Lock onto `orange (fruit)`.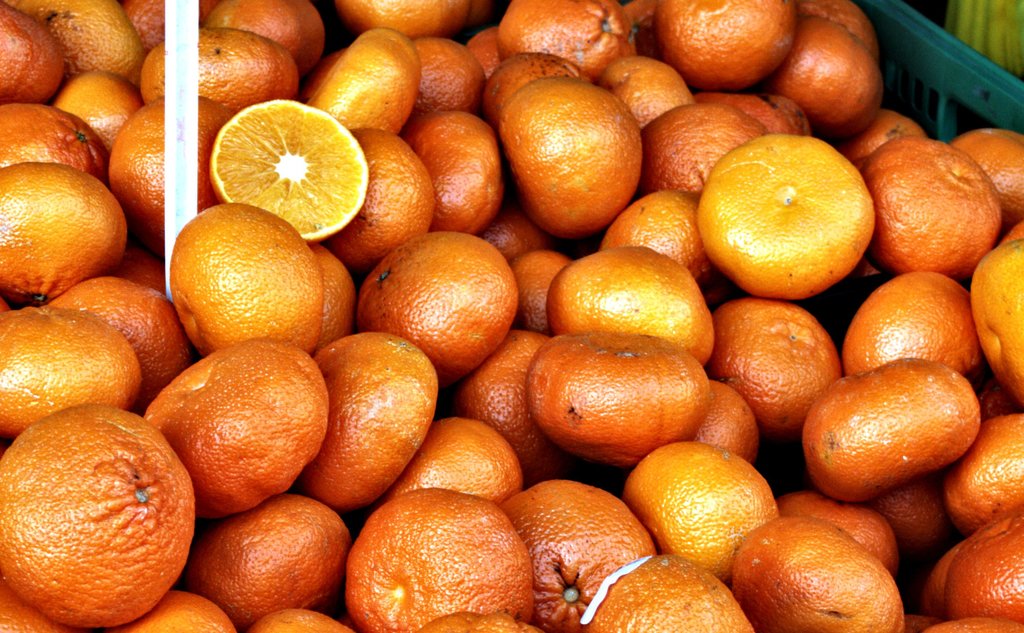
Locked: (133,28,295,107).
